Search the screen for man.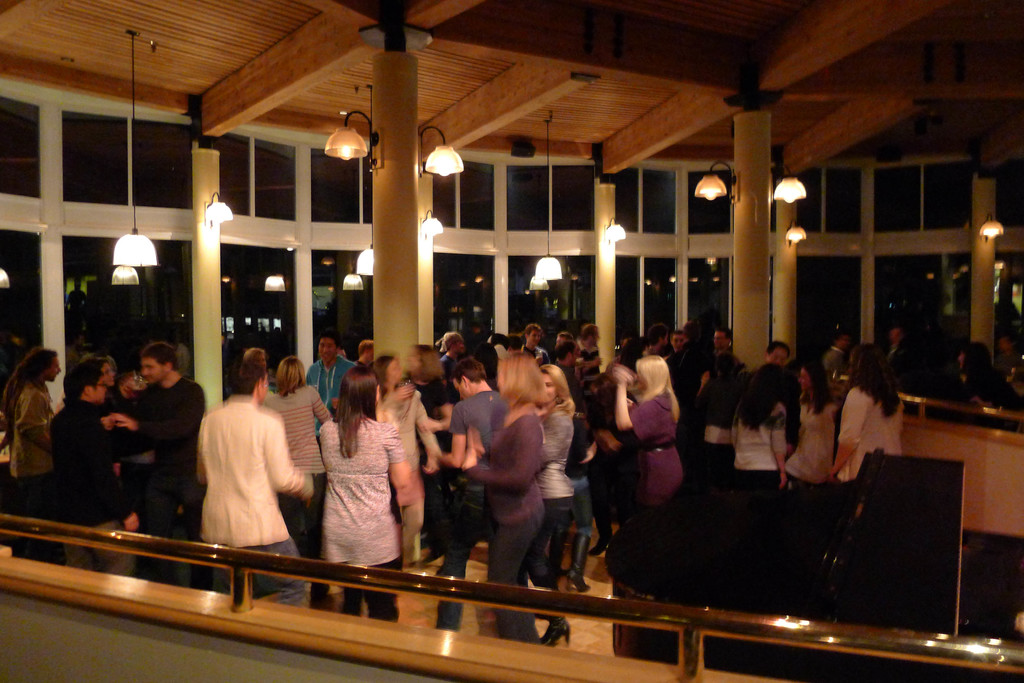
Found at {"x1": 579, "y1": 323, "x2": 602, "y2": 351}.
